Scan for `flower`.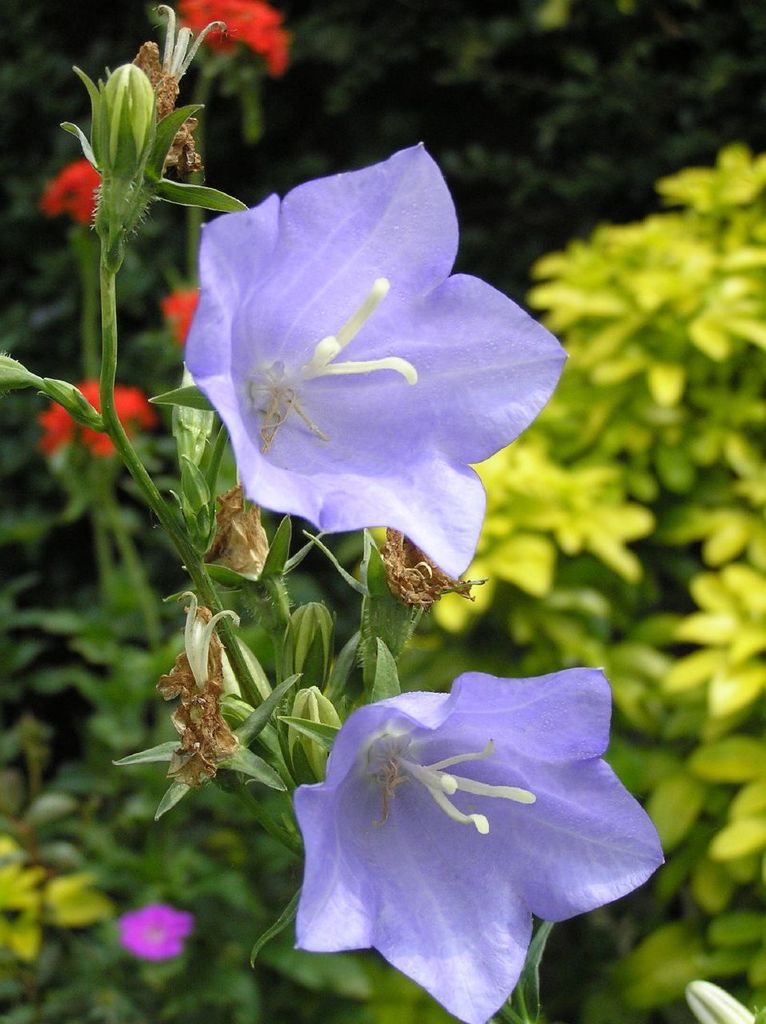
Scan result: (122,902,190,962).
